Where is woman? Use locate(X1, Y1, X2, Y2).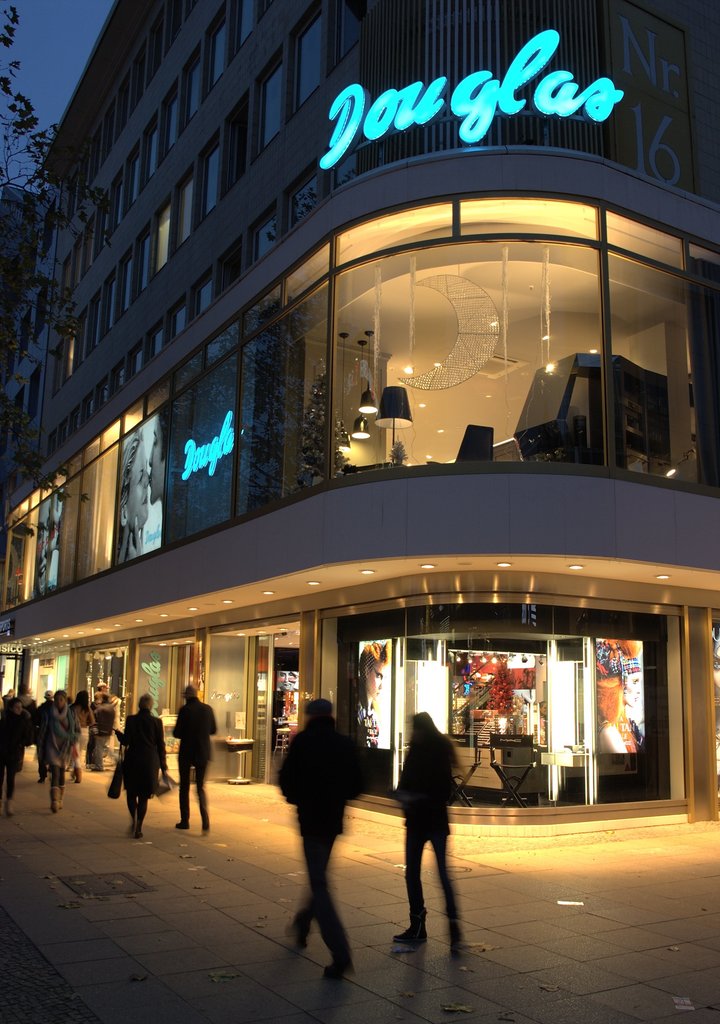
locate(69, 691, 95, 783).
